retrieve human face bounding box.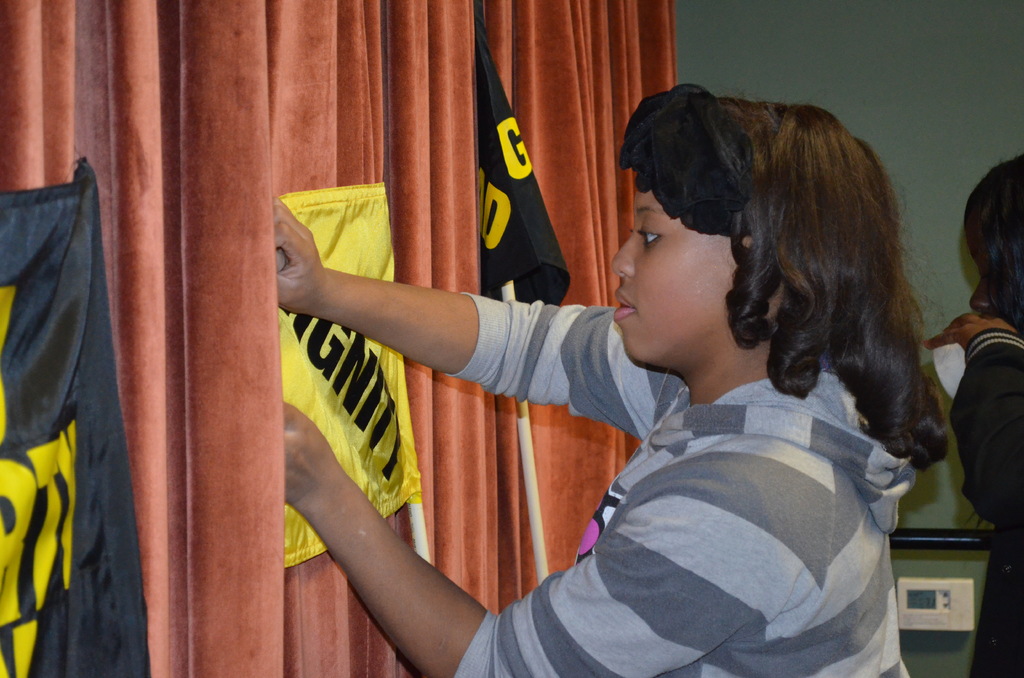
Bounding box: BBox(607, 166, 755, 376).
